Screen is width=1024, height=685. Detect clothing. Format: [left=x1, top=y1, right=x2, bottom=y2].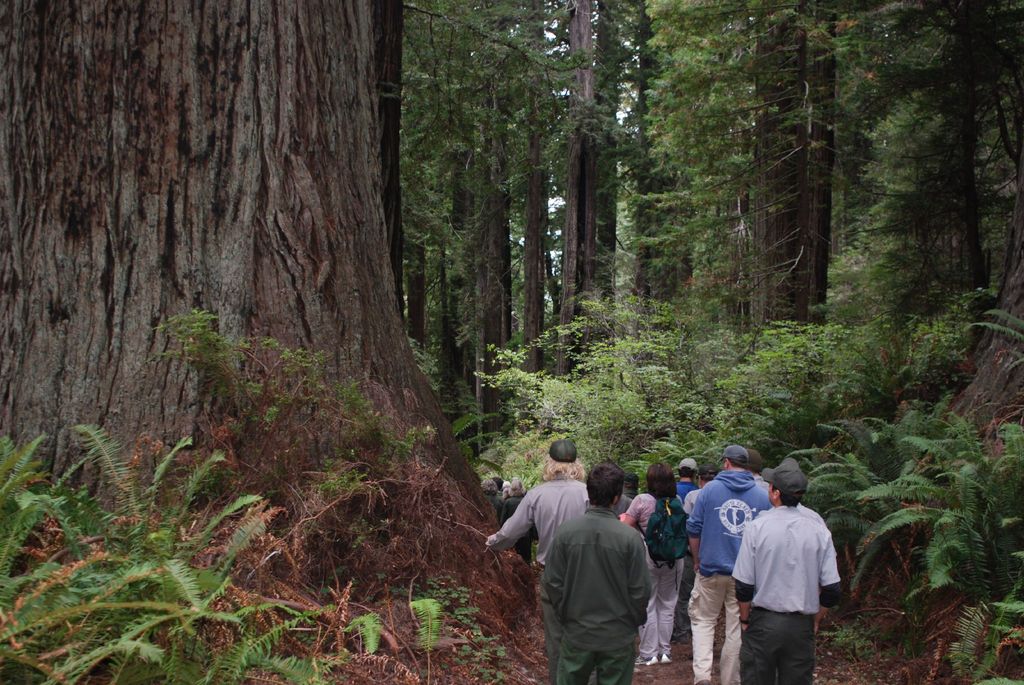
[left=540, top=504, right=656, bottom=684].
